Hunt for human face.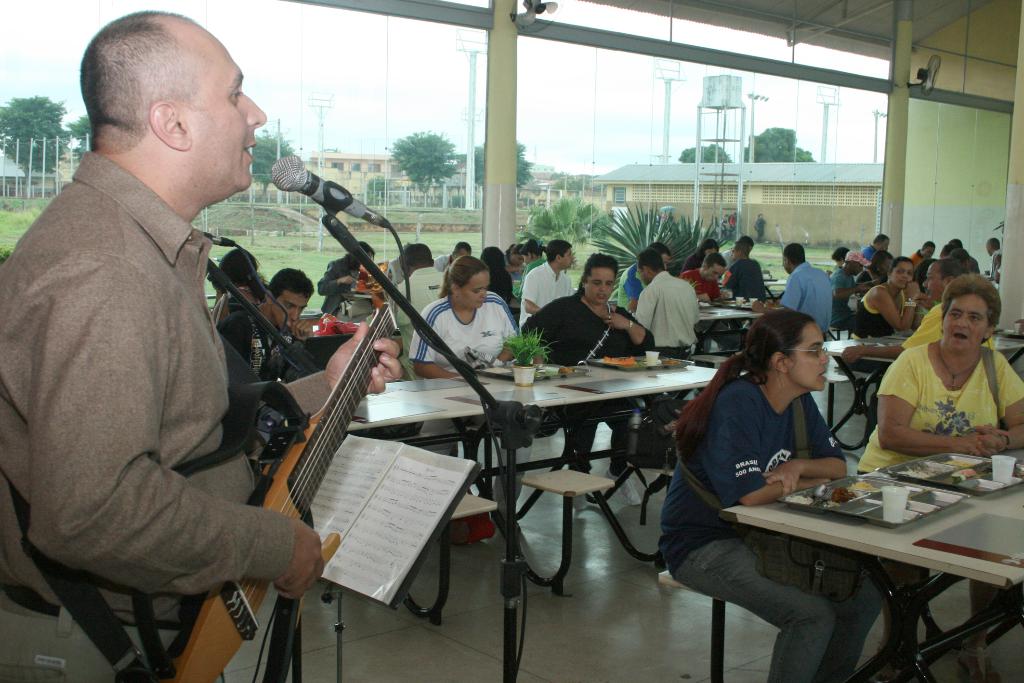
Hunted down at [783, 256, 790, 273].
